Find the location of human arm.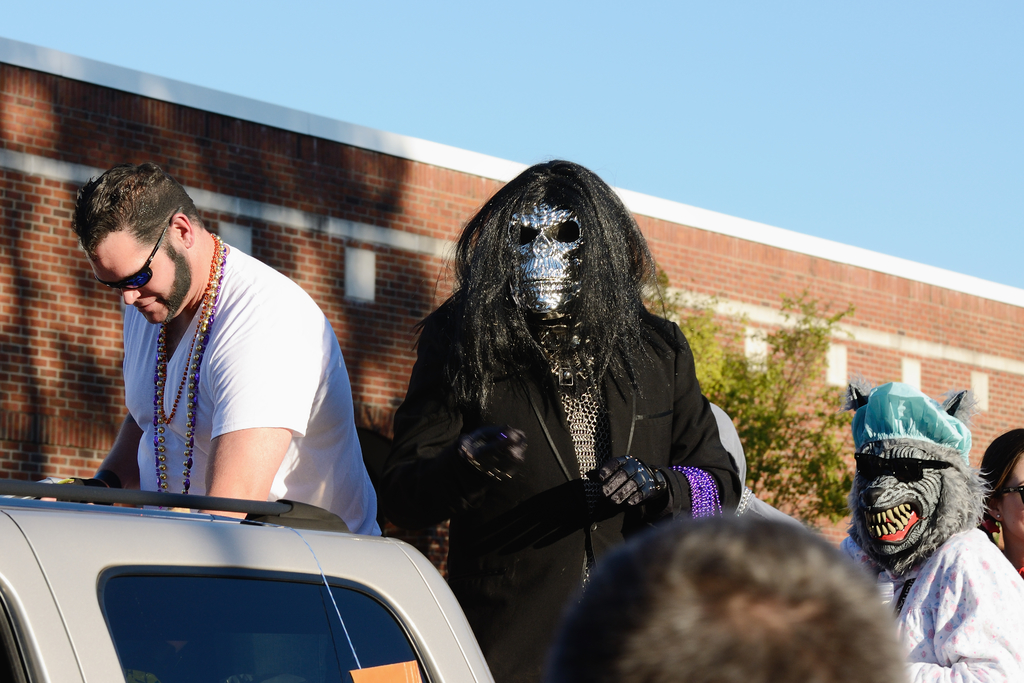
Location: 908 548 1023 682.
